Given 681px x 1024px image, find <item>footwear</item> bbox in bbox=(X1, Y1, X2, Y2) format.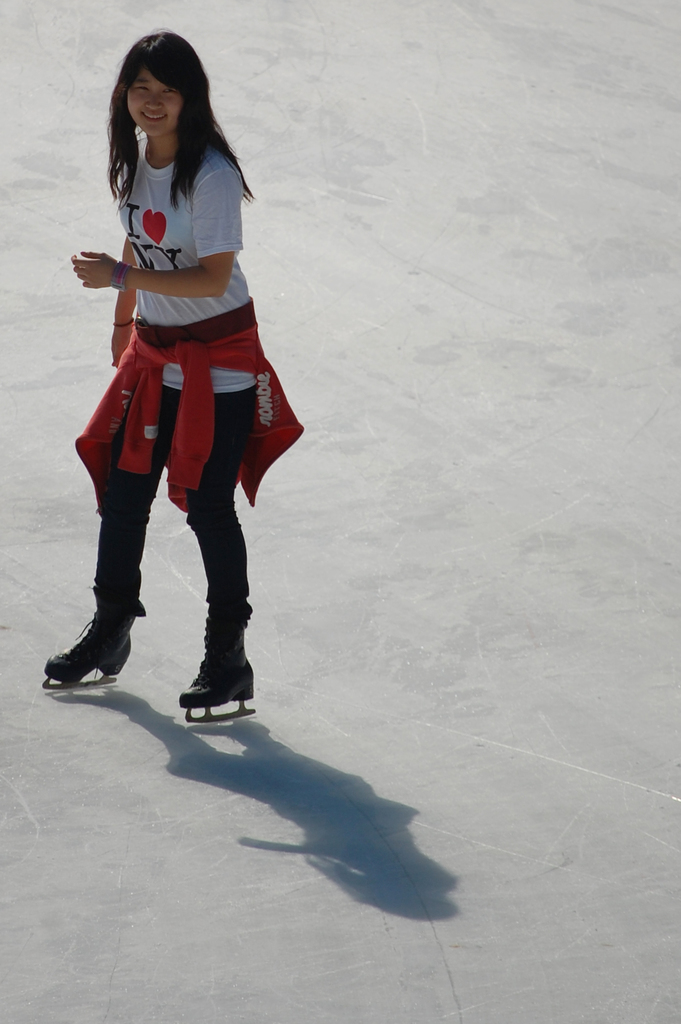
bbox=(181, 612, 256, 725).
